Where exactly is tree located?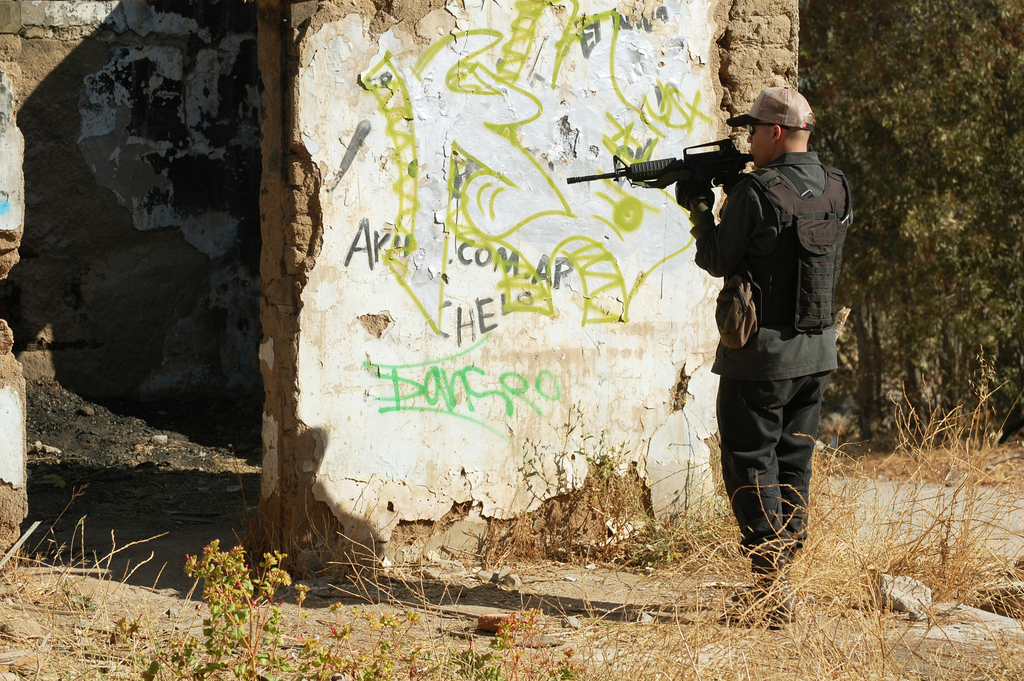
Its bounding box is detection(799, 0, 1023, 441).
